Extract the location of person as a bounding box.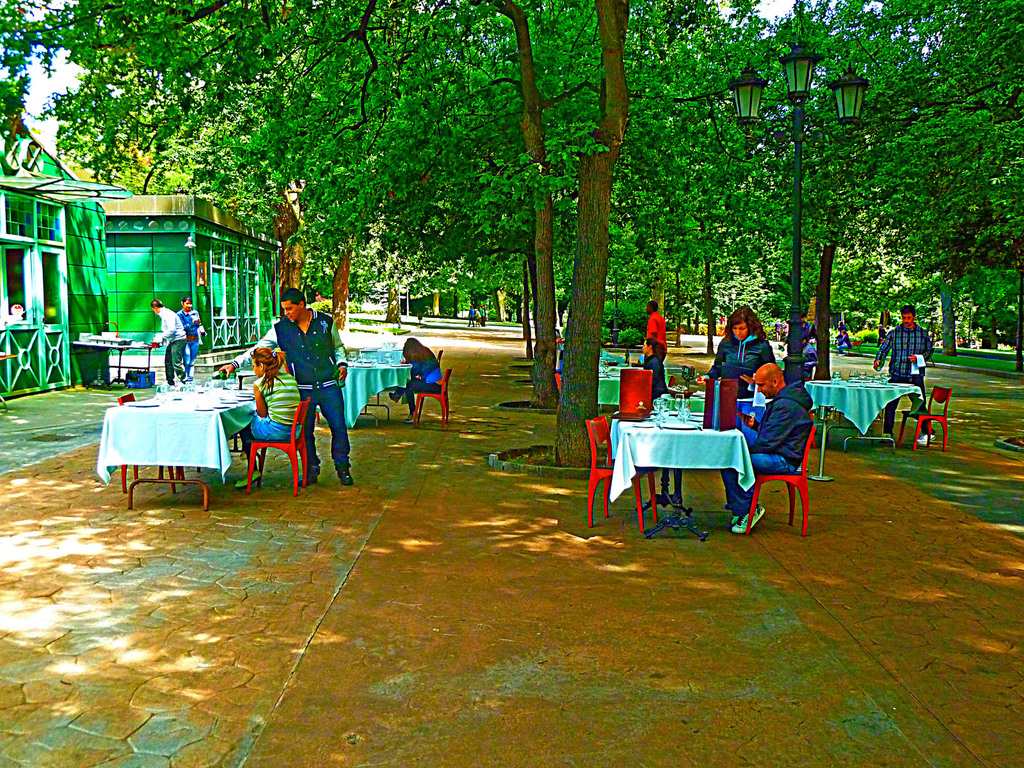
bbox=(638, 337, 671, 403).
